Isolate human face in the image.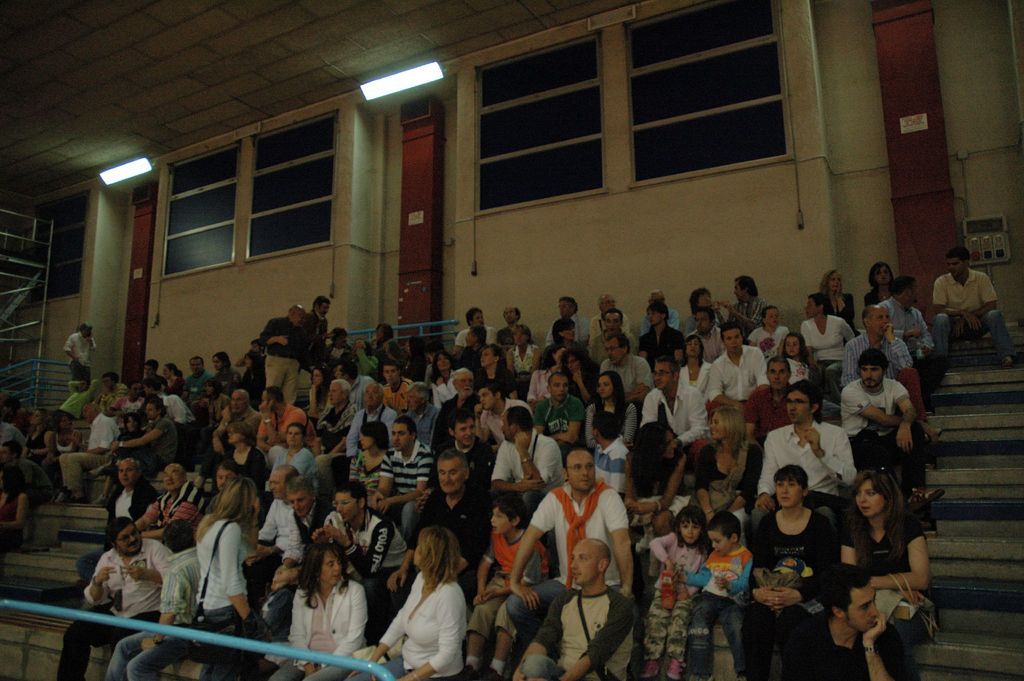
Isolated region: 724:329:742:357.
